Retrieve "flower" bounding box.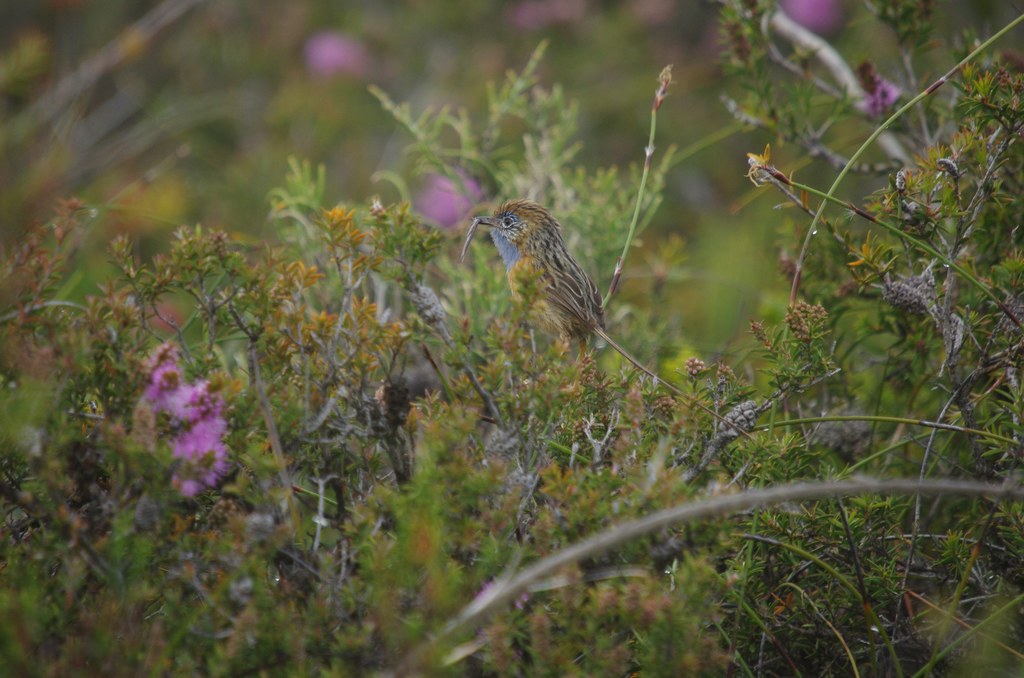
Bounding box: (508,0,597,39).
